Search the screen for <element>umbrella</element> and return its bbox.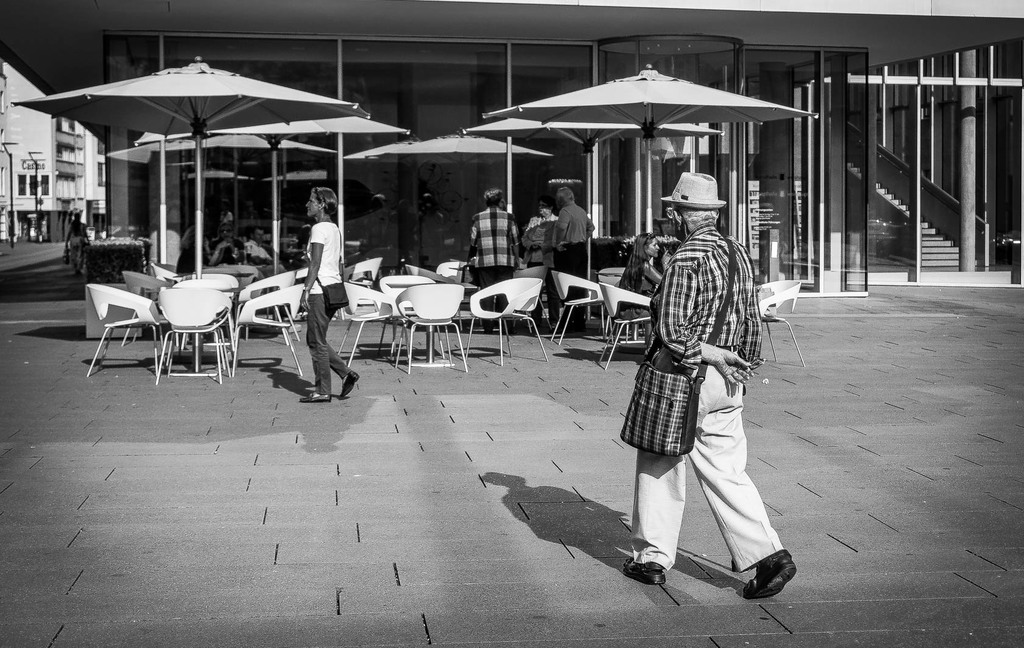
Found: BBox(13, 59, 373, 377).
